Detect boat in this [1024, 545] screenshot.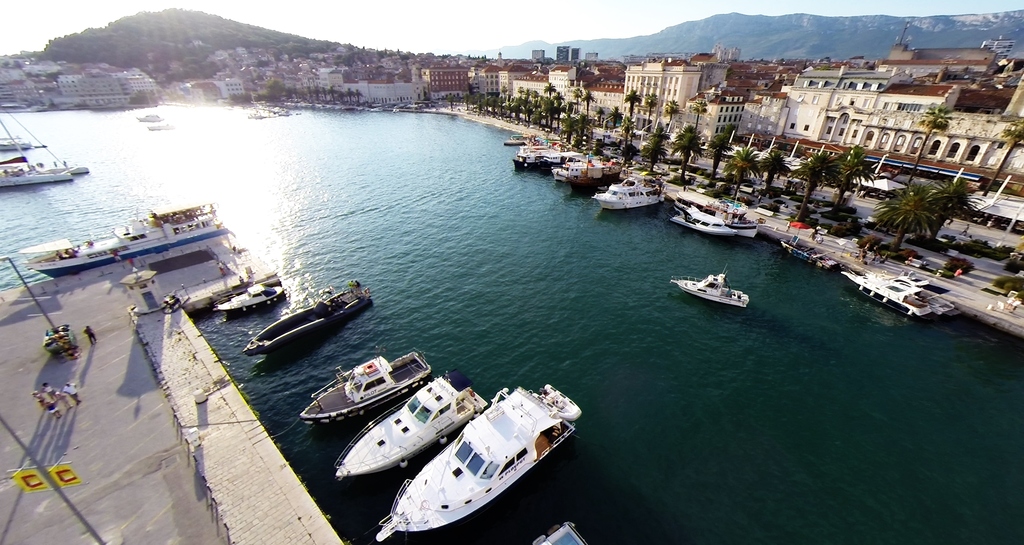
Detection: l=588, t=178, r=666, b=213.
